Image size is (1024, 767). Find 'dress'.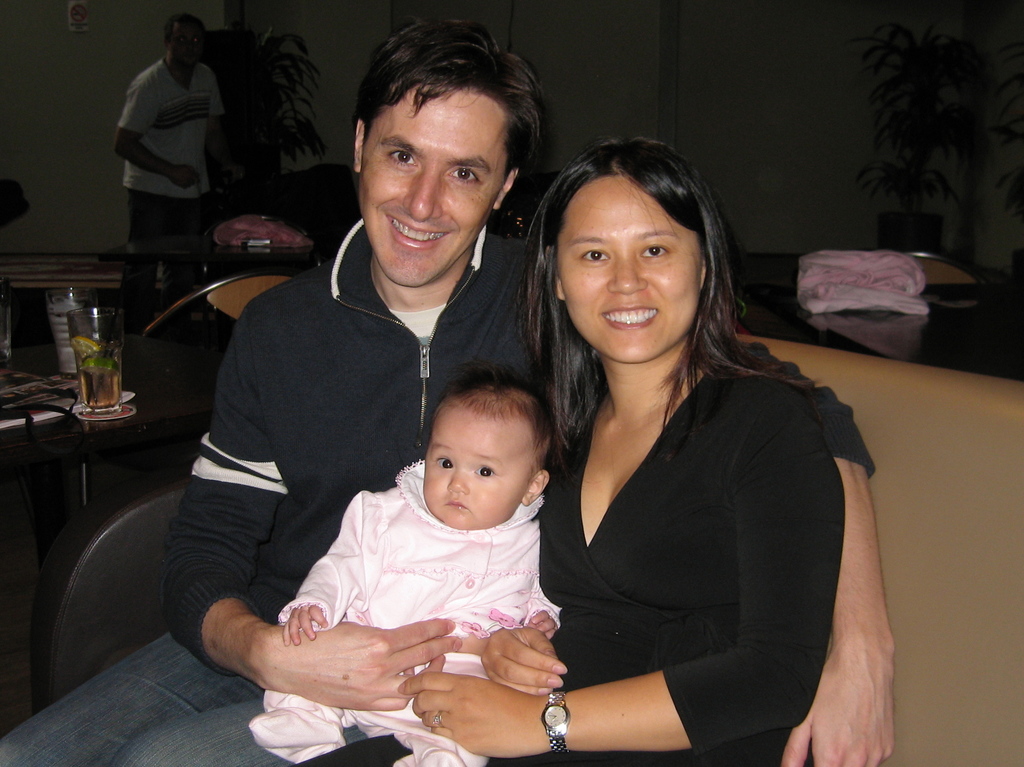
(520, 296, 855, 741).
